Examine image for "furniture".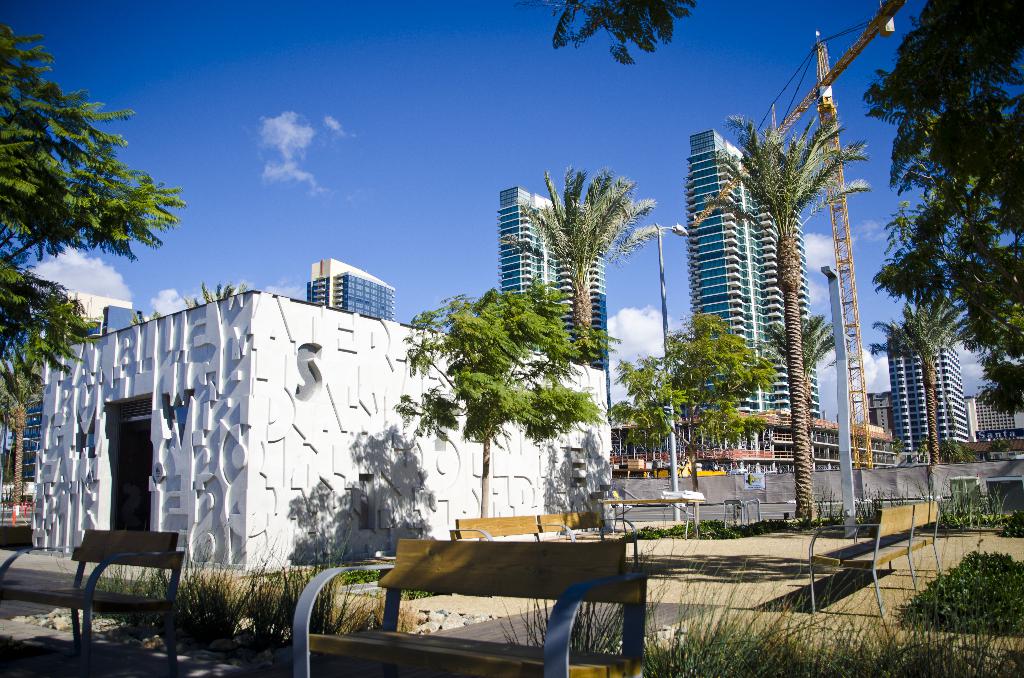
Examination result: detection(808, 499, 944, 620).
